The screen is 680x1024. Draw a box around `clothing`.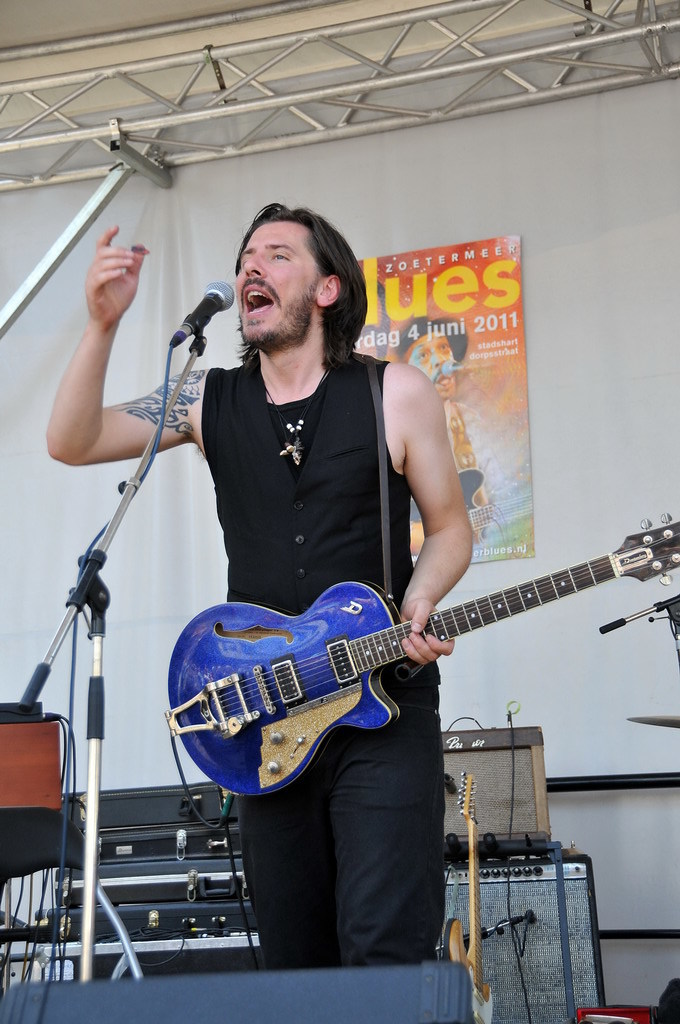
<region>210, 351, 453, 973</region>.
